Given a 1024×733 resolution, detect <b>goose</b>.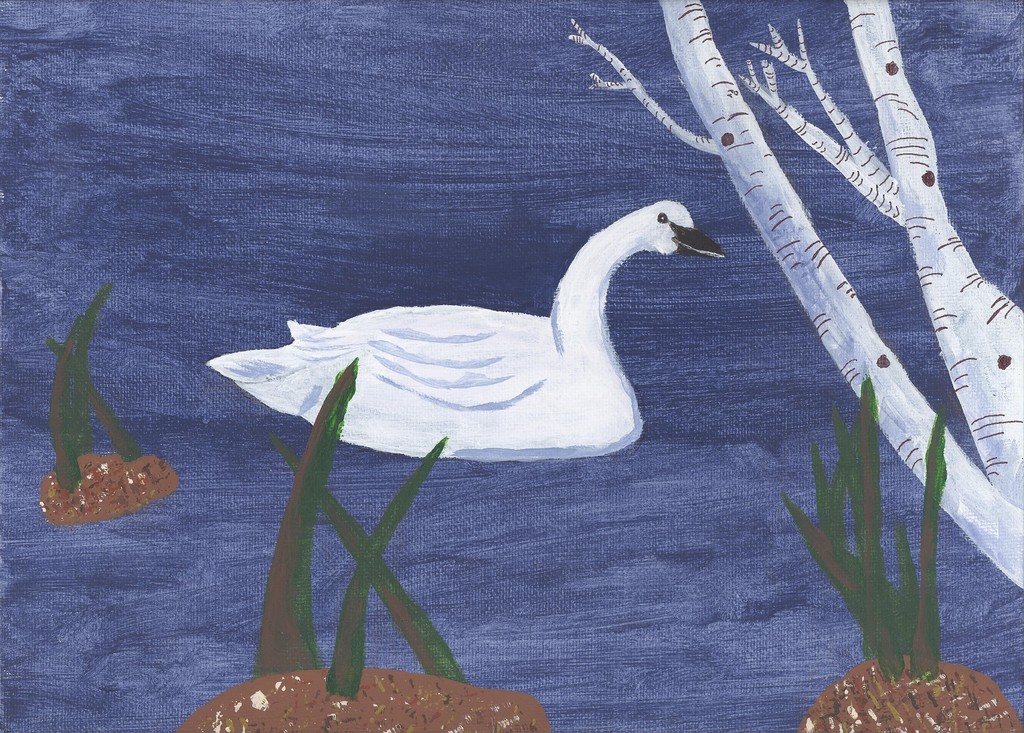
[x1=211, y1=202, x2=721, y2=456].
